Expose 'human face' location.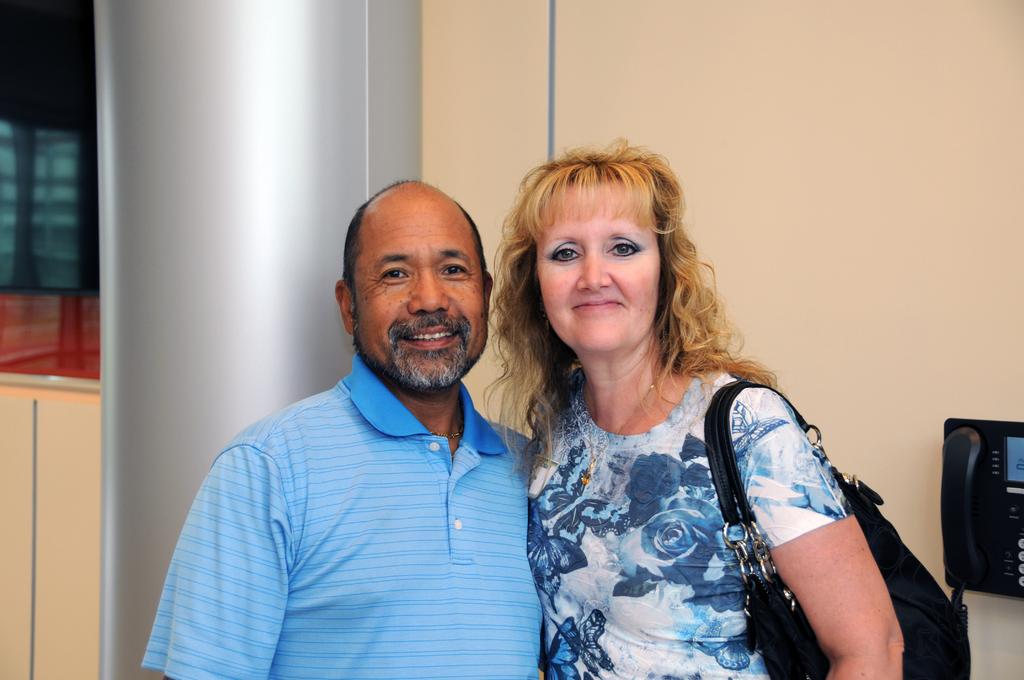
Exposed at left=532, top=180, right=662, bottom=353.
